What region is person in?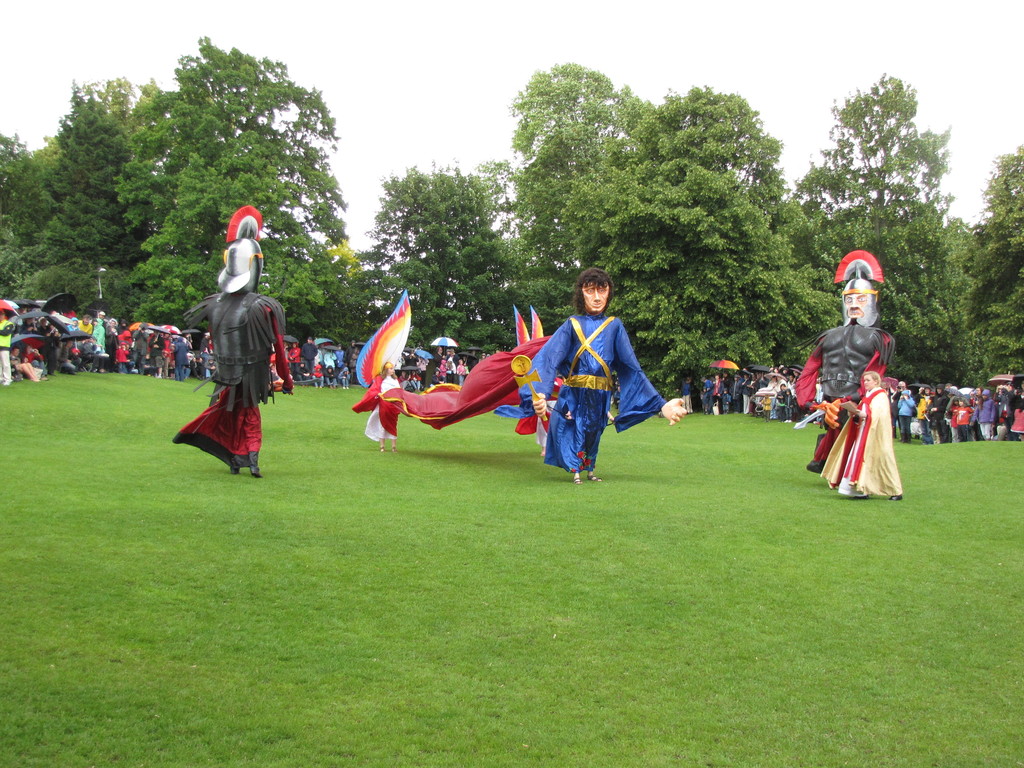
(7,347,36,381).
